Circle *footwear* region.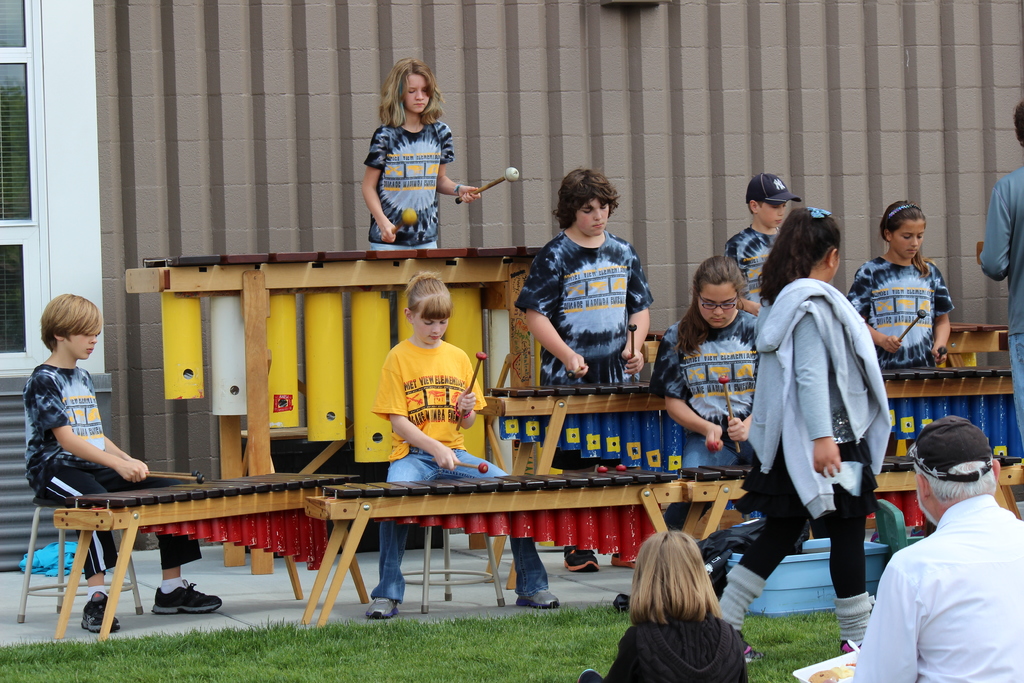
Region: (79,589,124,634).
